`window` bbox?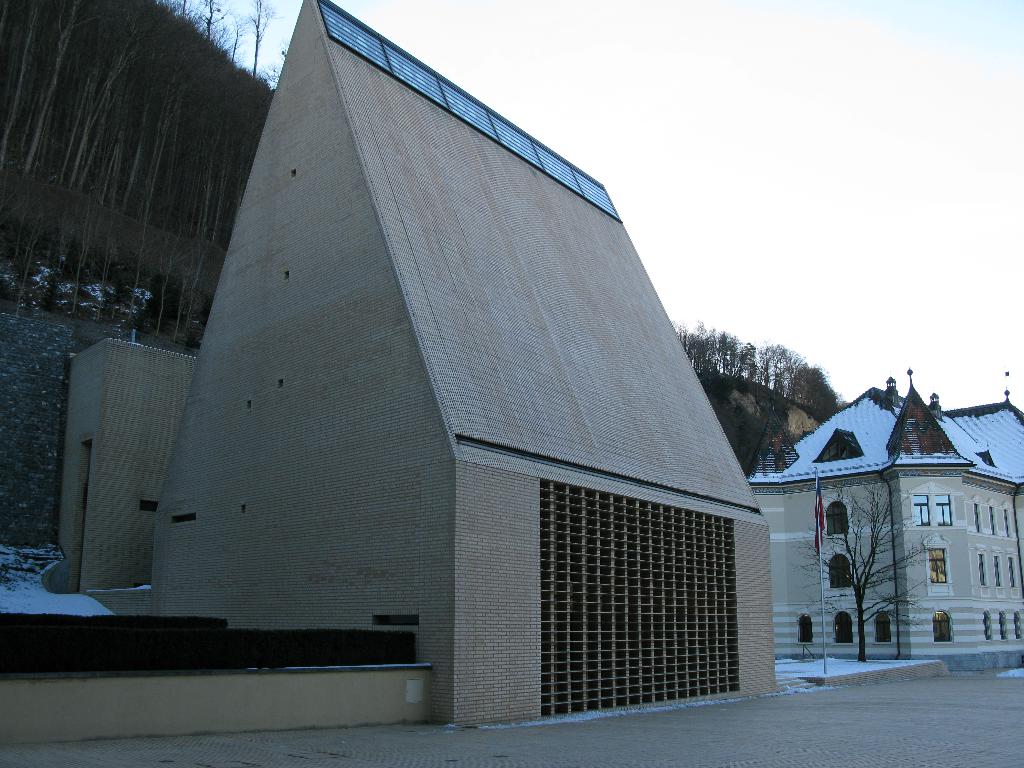
crop(975, 500, 983, 535)
